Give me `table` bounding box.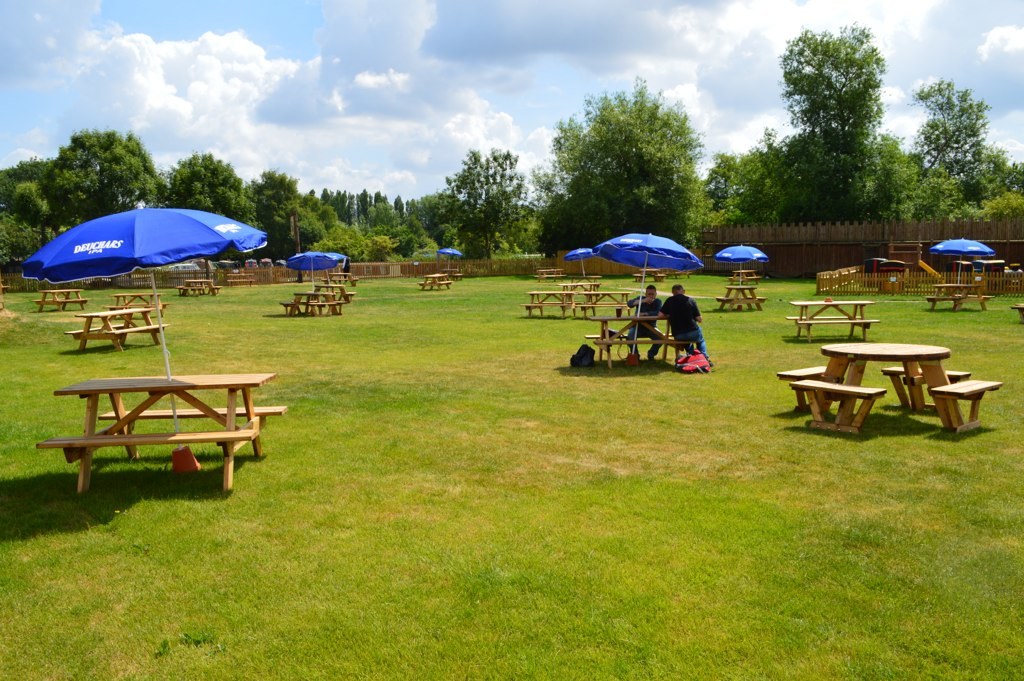
[76,306,148,351].
